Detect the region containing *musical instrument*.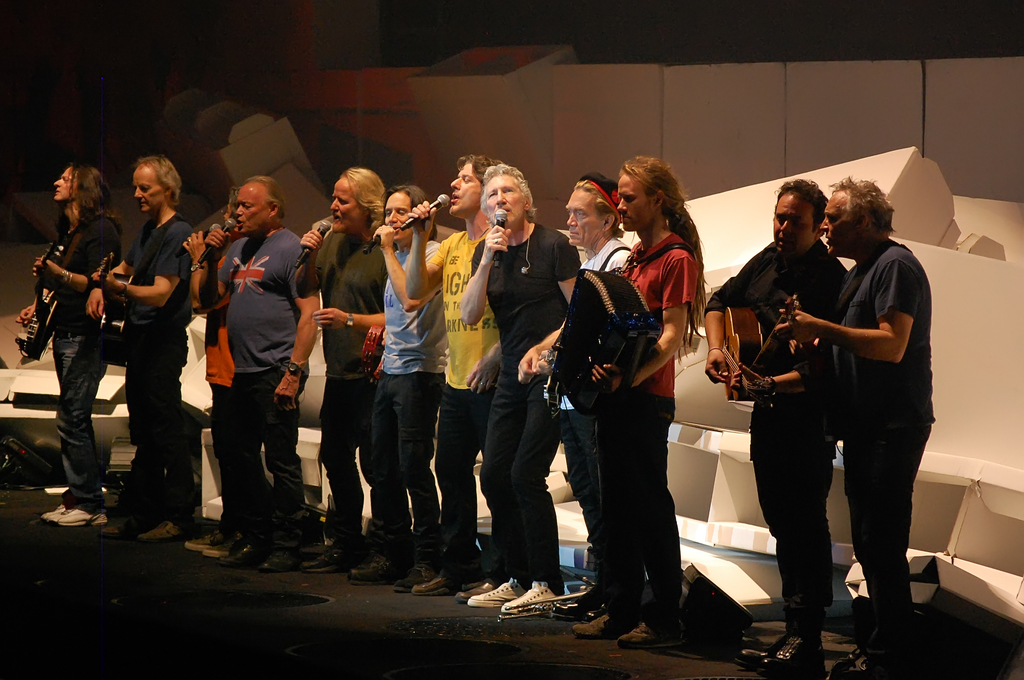
16 235 65 364.
